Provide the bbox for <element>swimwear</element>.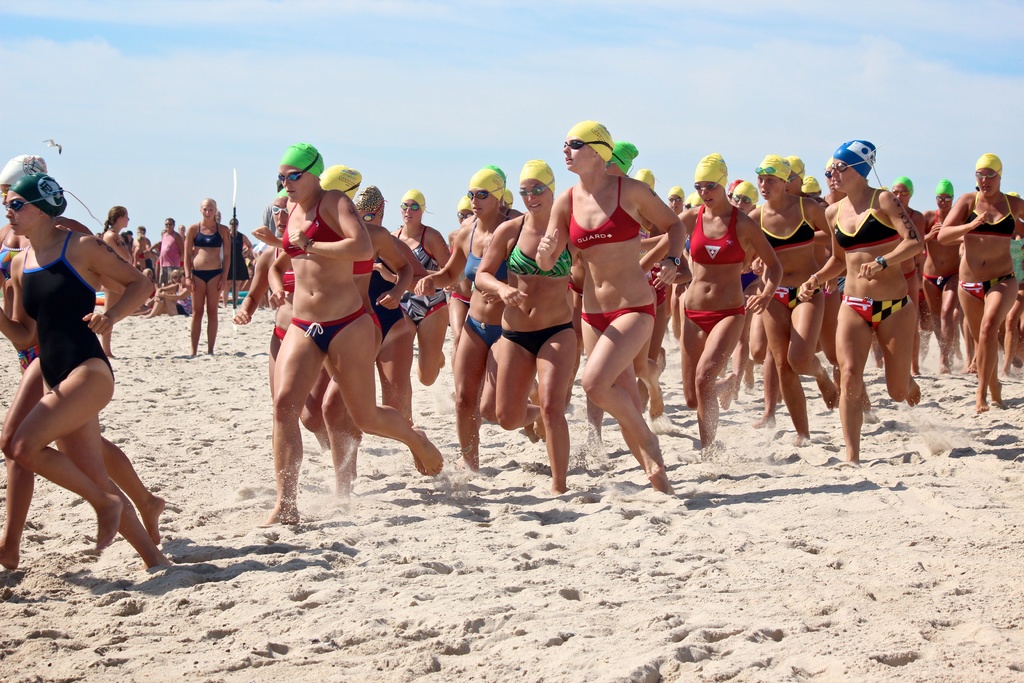
963:194:1016:237.
